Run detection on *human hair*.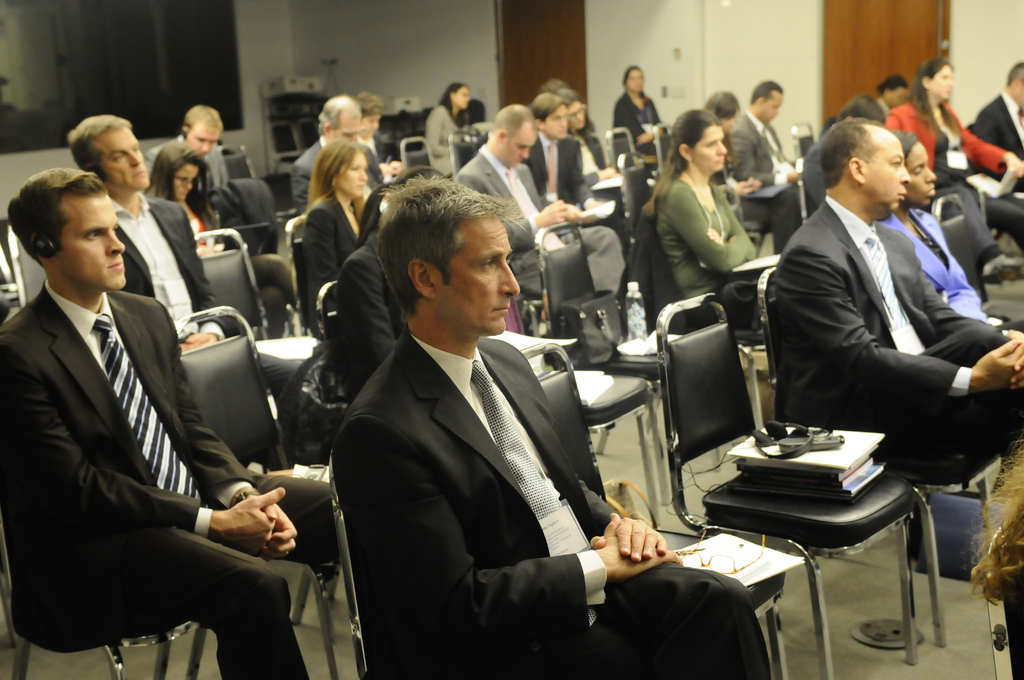
Result: BBox(375, 174, 527, 330).
